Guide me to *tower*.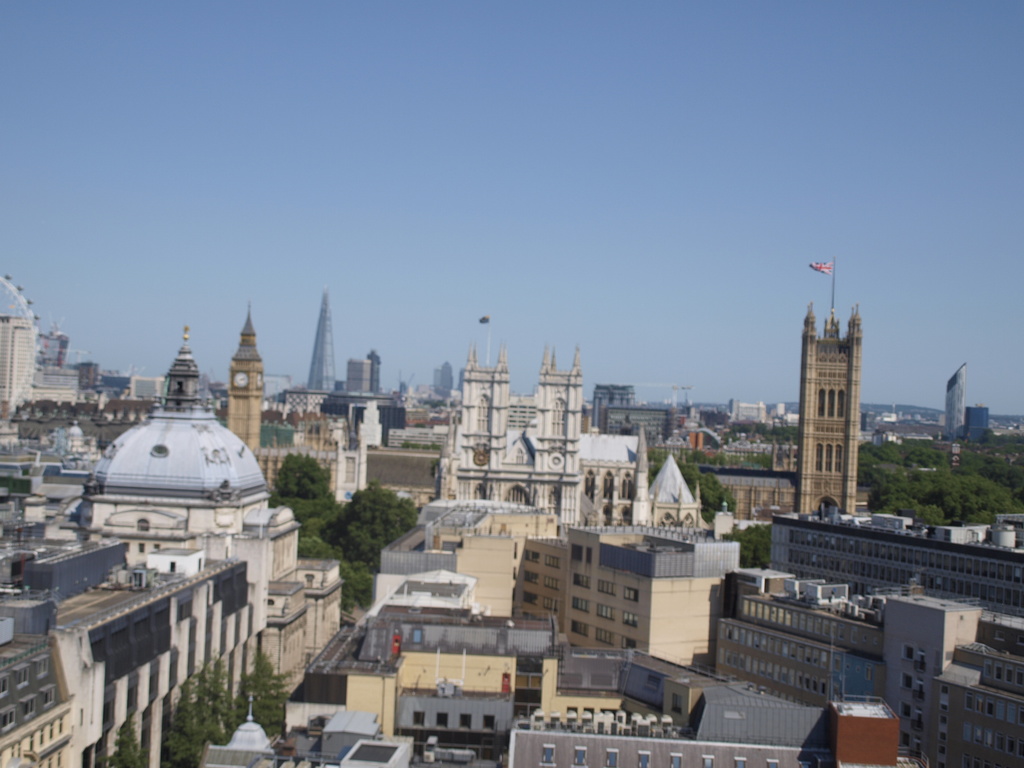
Guidance: x1=790 y1=260 x2=888 y2=504.
